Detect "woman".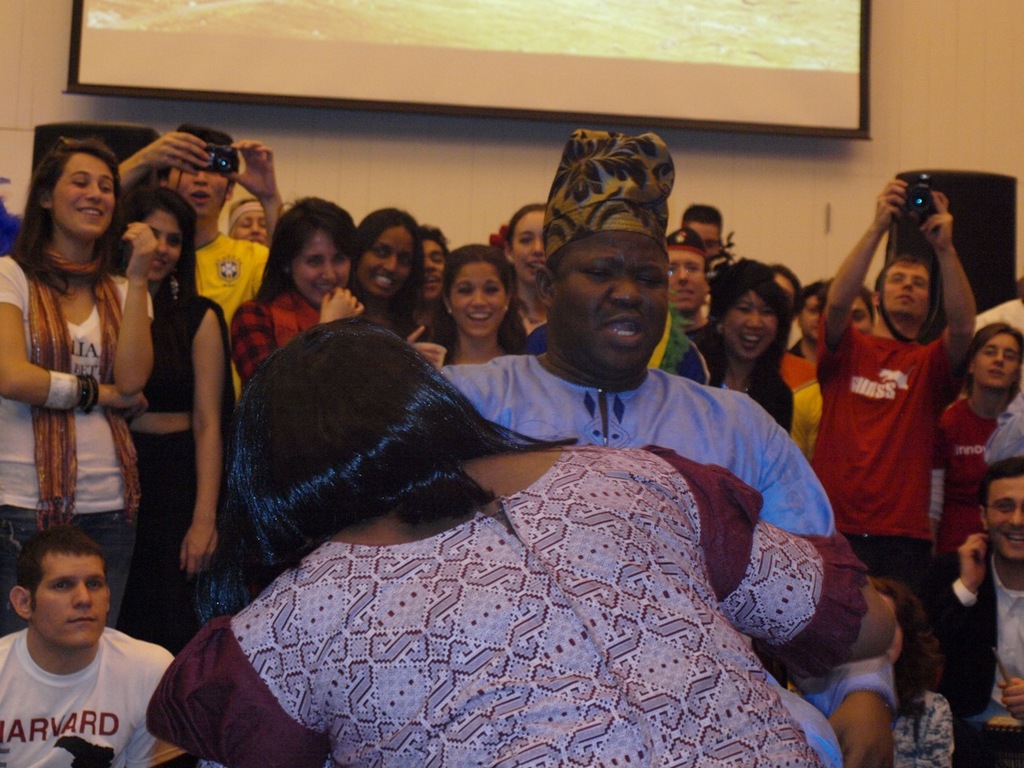
Detected at Rect(495, 197, 558, 331).
